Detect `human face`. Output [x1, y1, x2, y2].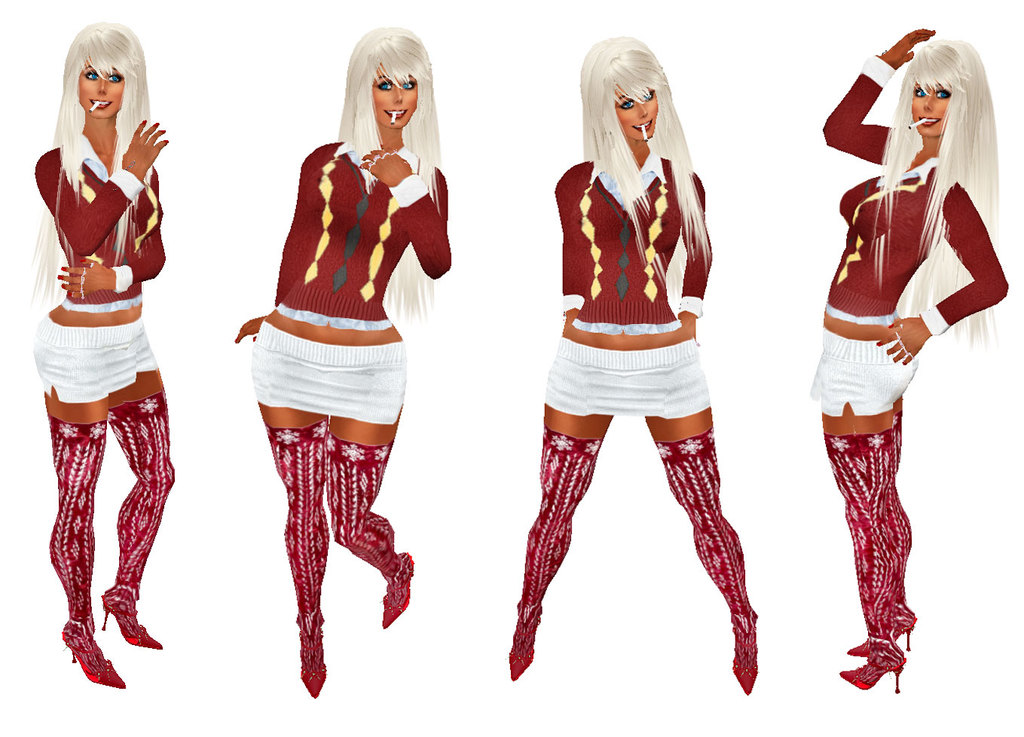
[75, 57, 124, 127].
